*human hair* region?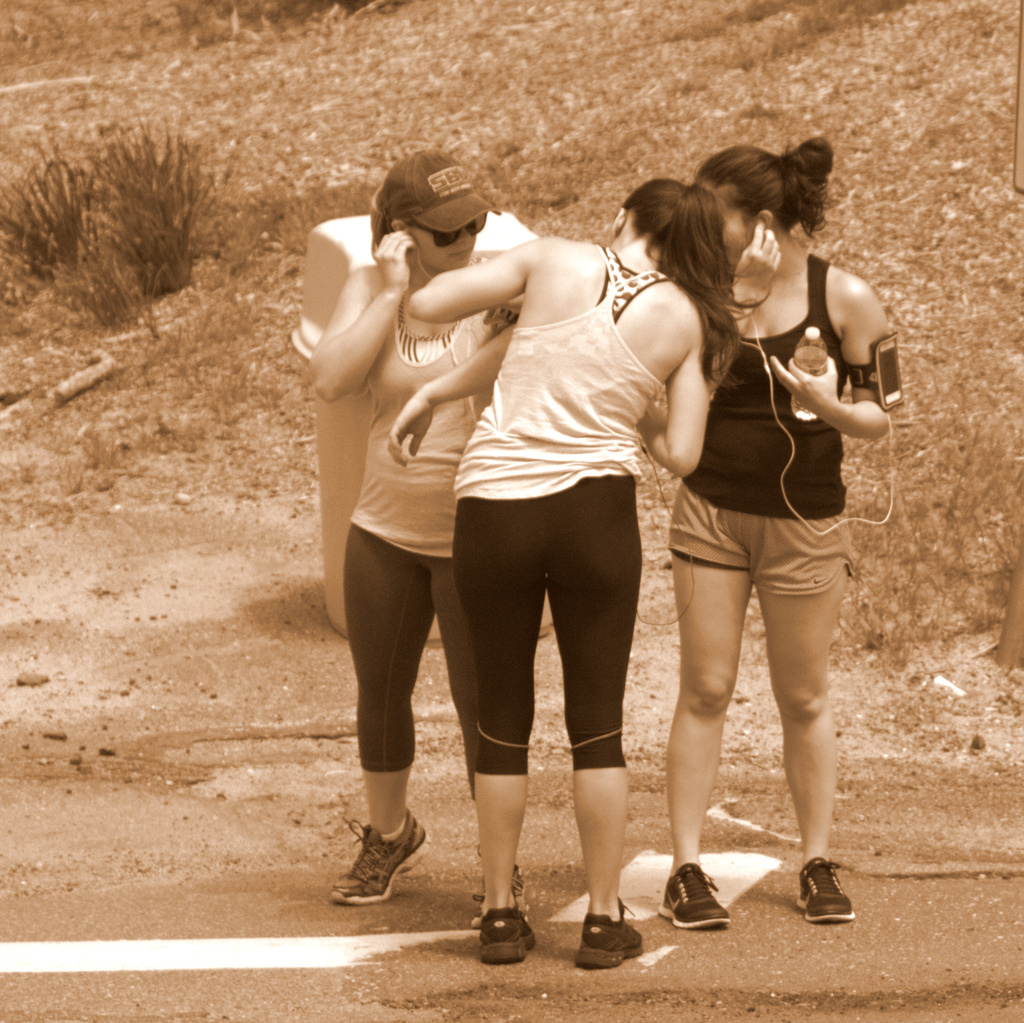
372,185,384,246
